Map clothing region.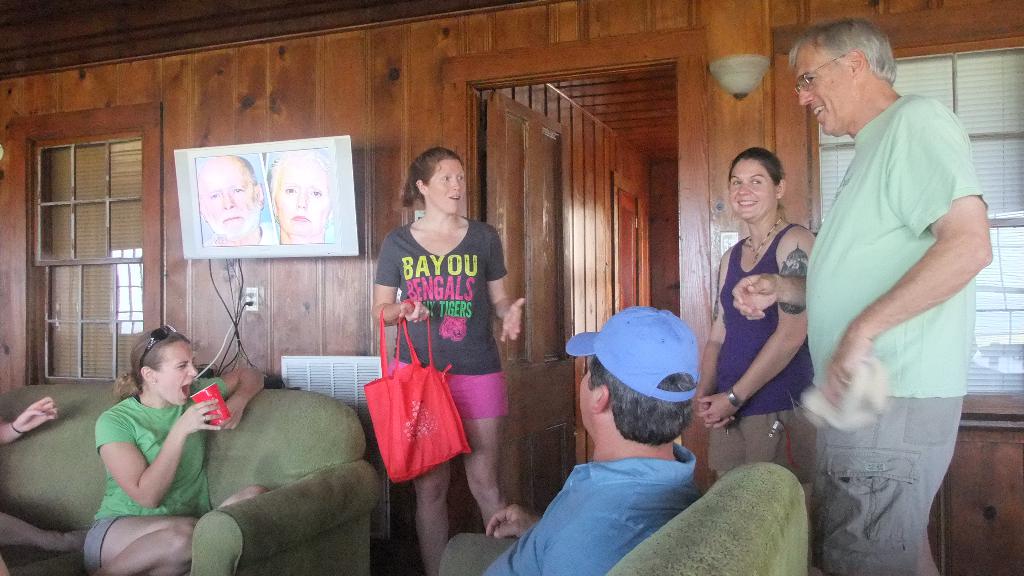
Mapped to BBox(203, 221, 275, 244).
